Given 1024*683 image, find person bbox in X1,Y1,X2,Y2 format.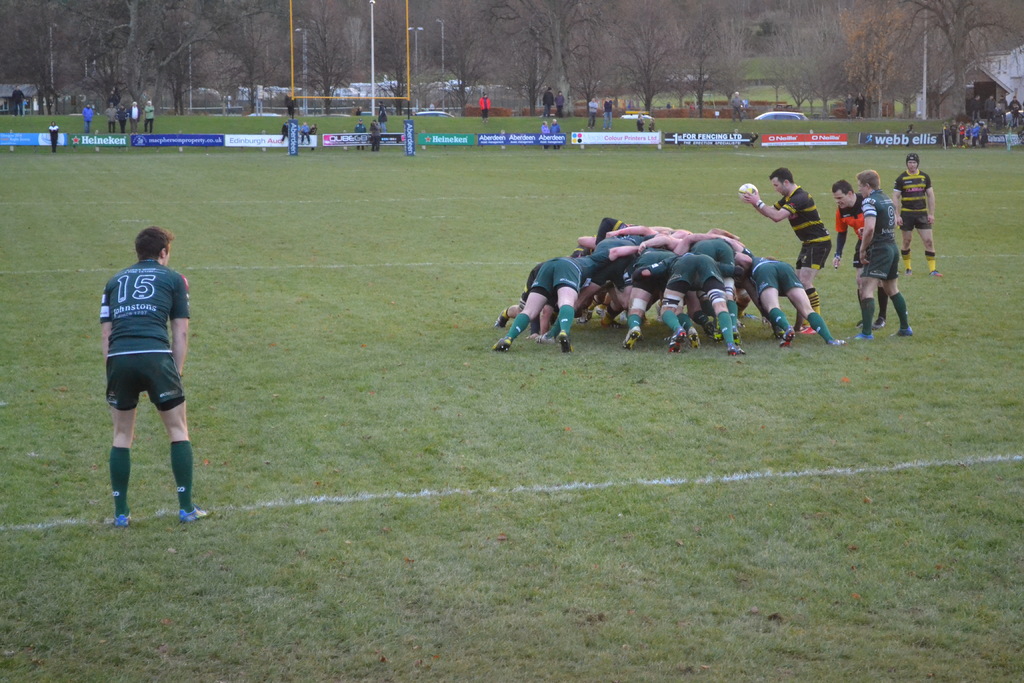
104,101,118,131.
